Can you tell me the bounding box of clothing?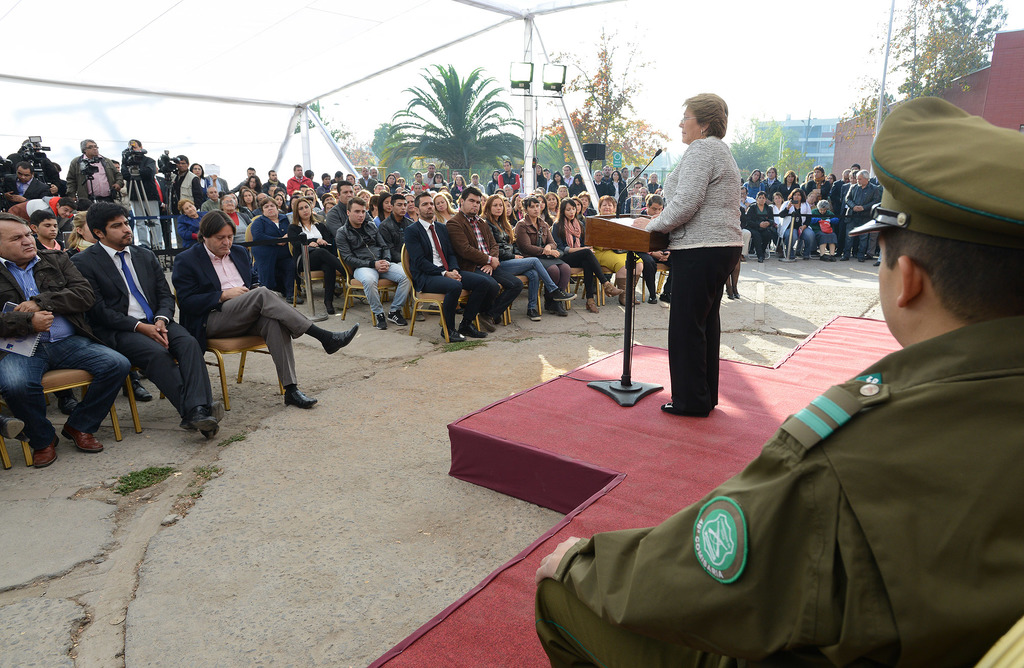
x1=219 y1=200 x2=255 y2=240.
